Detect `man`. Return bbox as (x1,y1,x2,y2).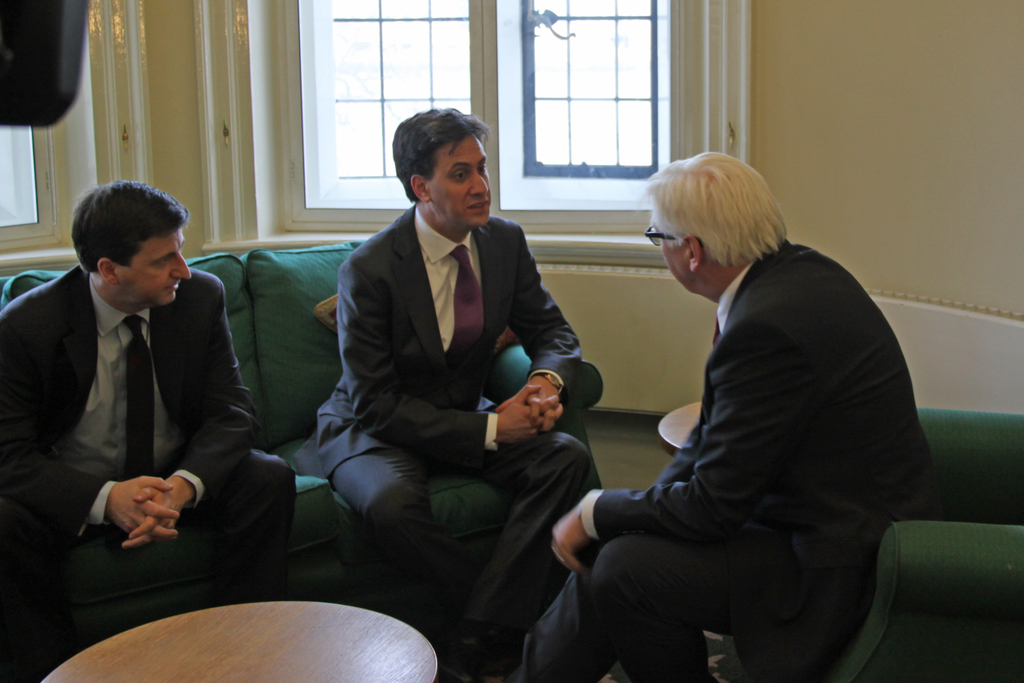
(513,147,925,682).
